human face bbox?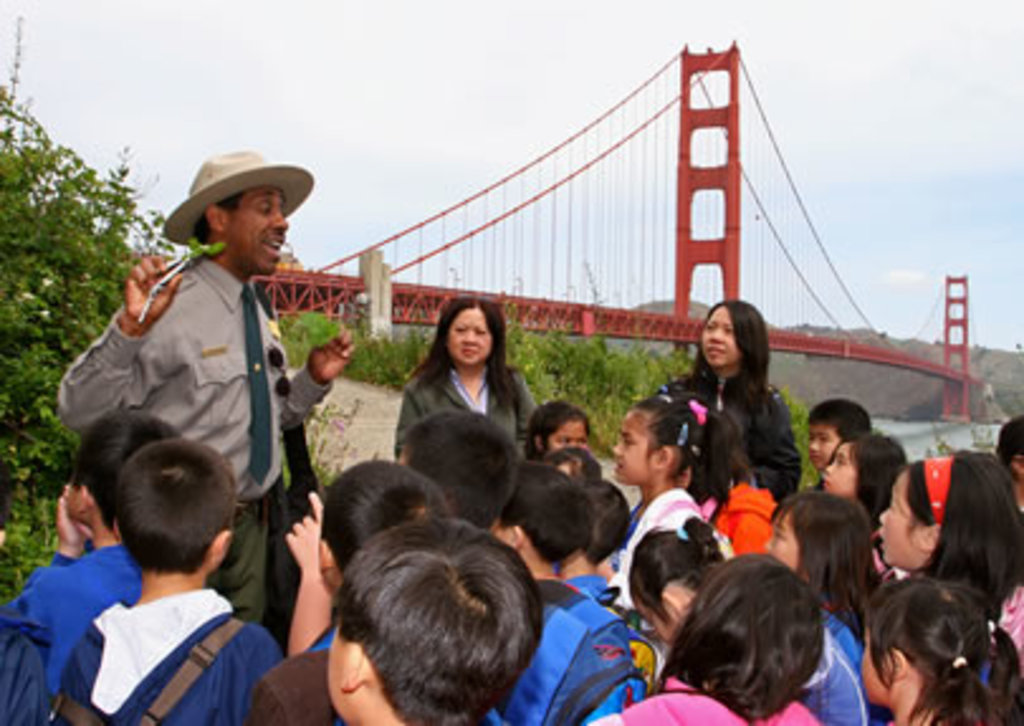
Rect(546, 420, 587, 453)
